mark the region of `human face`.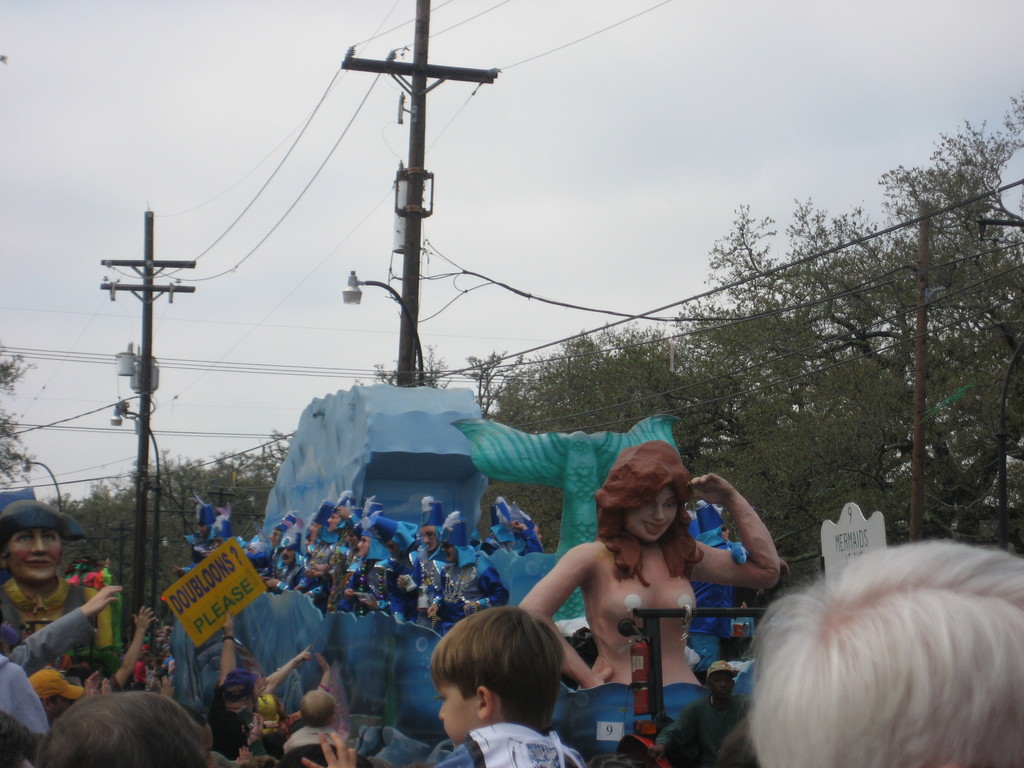
Region: box=[308, 520, 323, 541].
